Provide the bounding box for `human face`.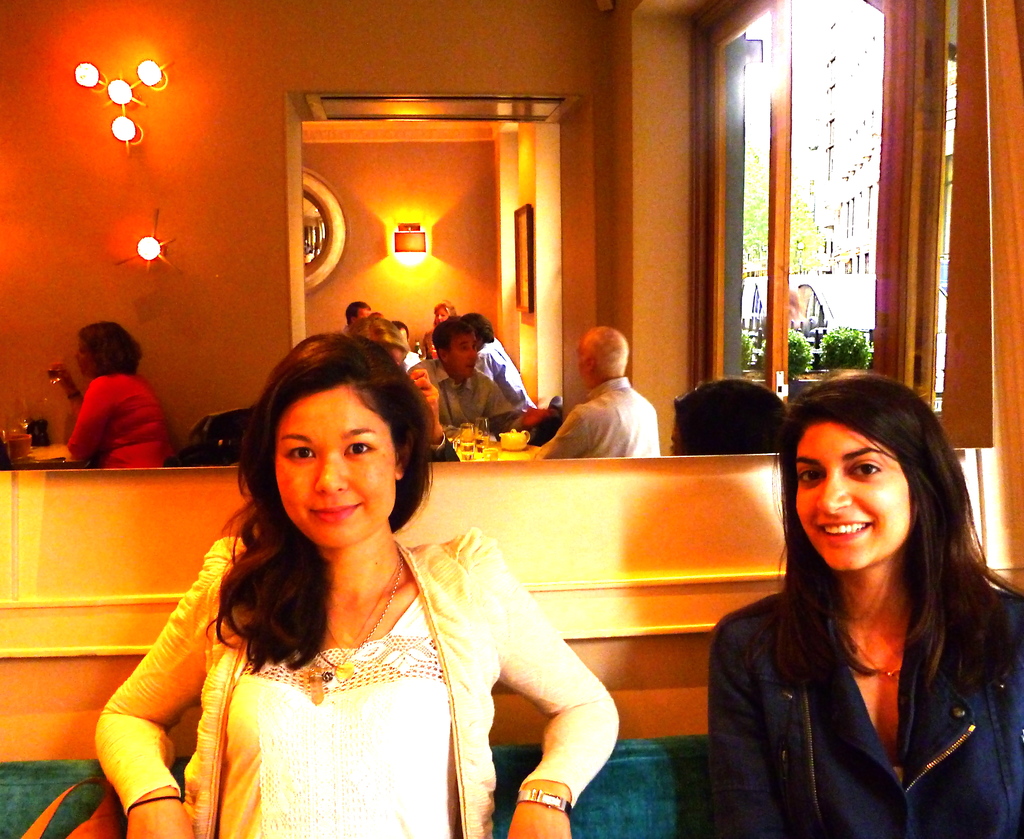
[x1=435, y1=305, x2=446, y2=321].
